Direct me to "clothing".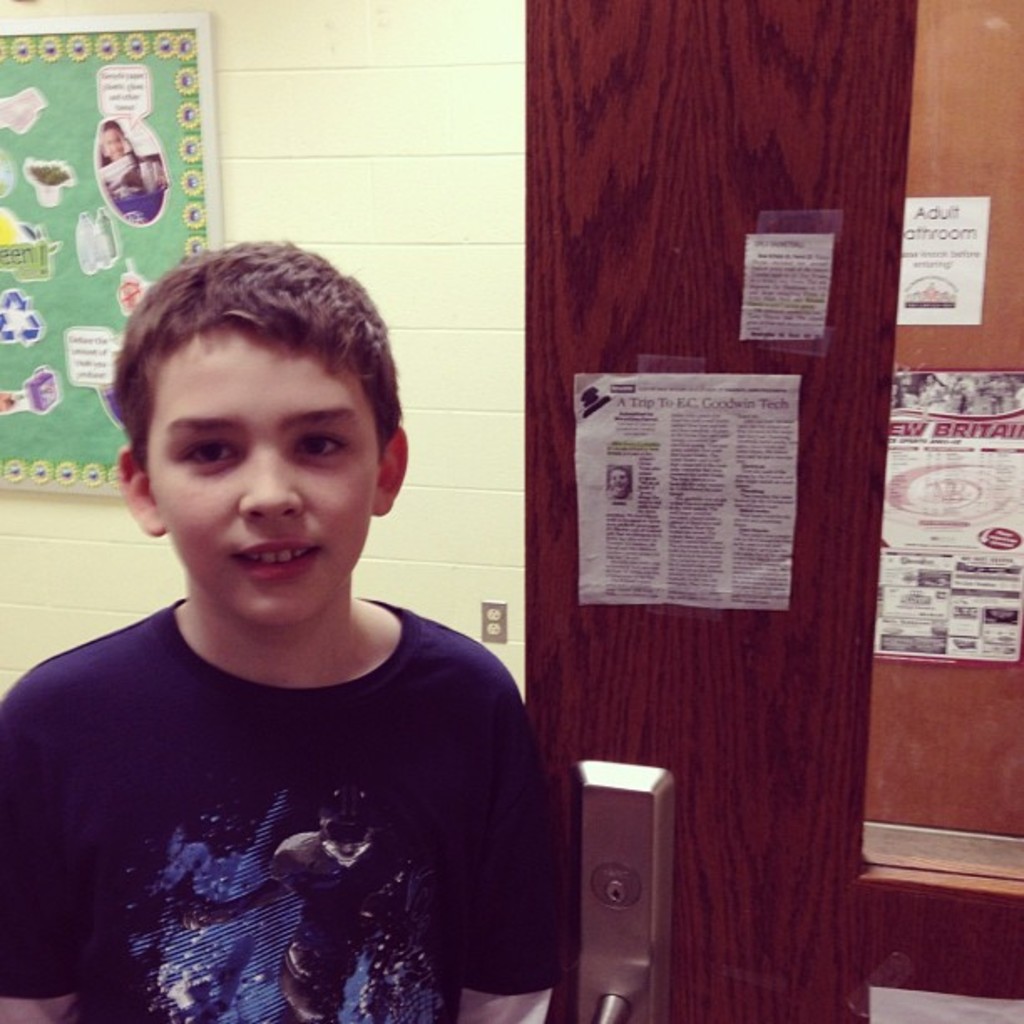
Direction: [x1=0, y1=594, x2=589, y2=1022].
